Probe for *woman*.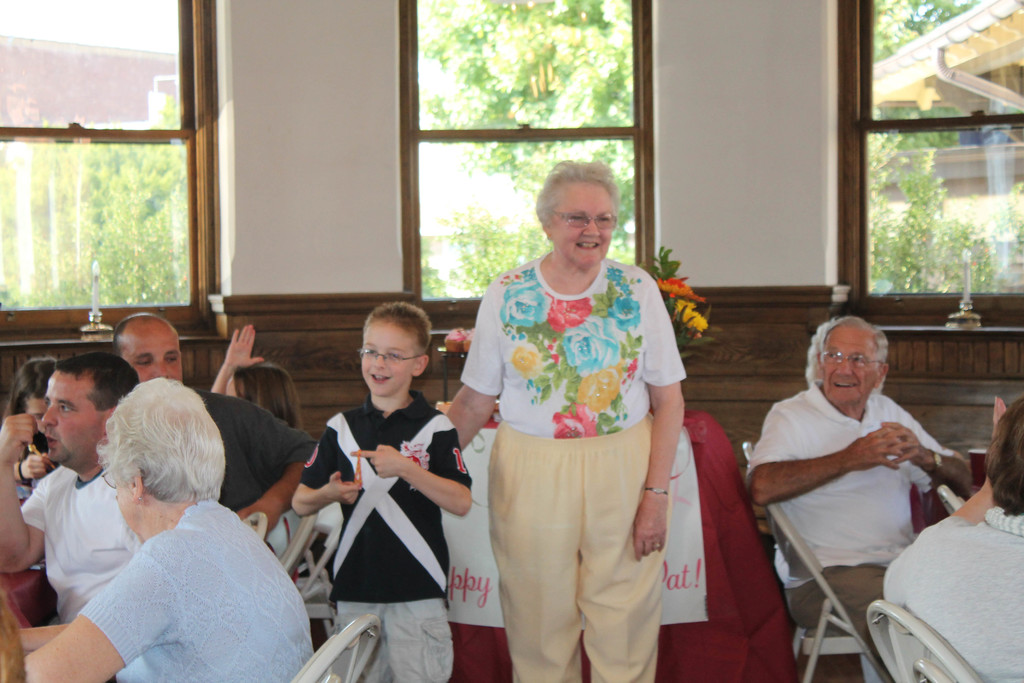
Probe result: 13/375/316/682.
